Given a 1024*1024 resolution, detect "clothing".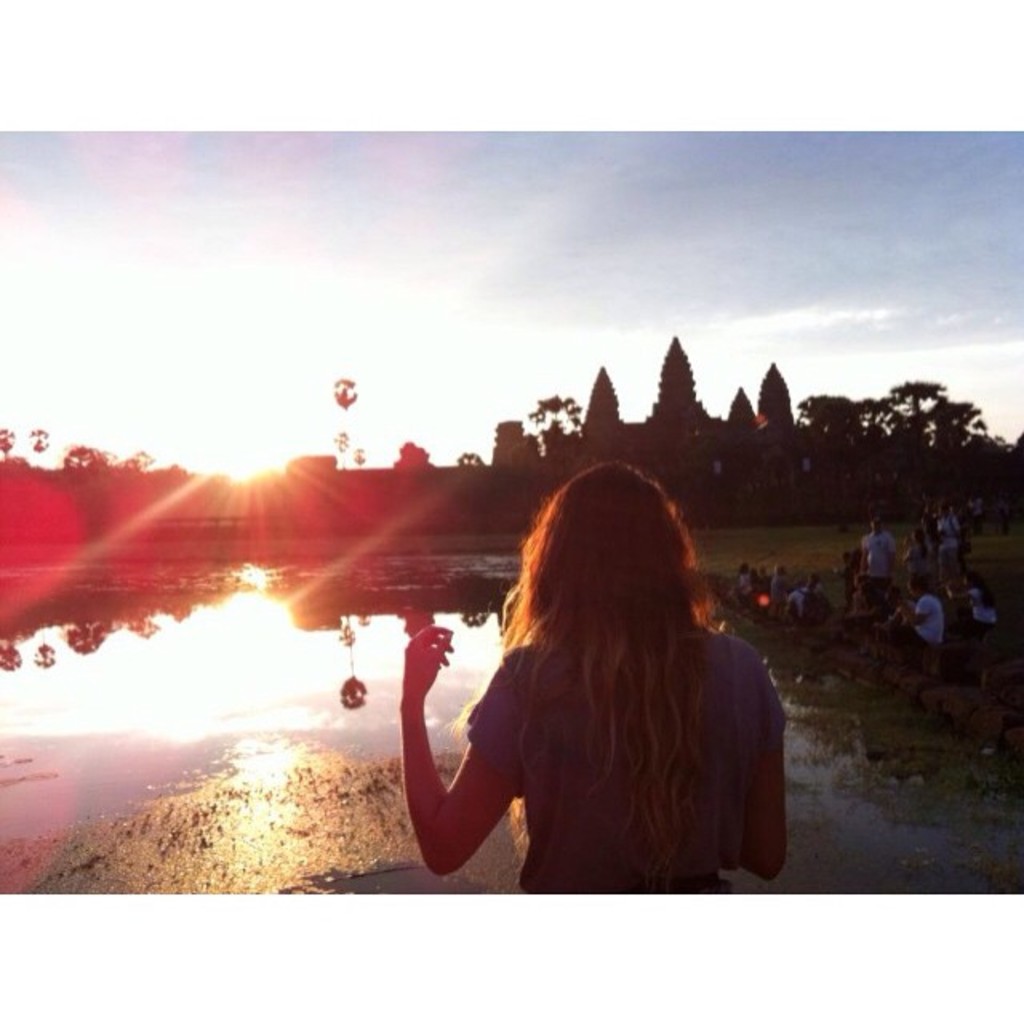
bbox(949, 506, 966, 566).
